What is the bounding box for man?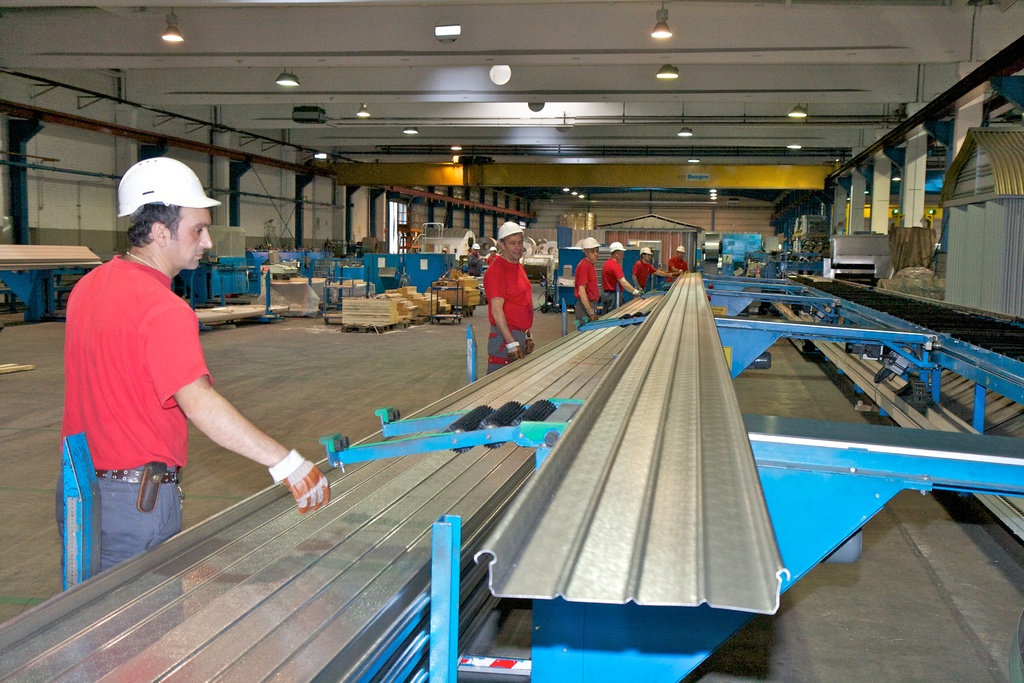
572 236 602 330.
